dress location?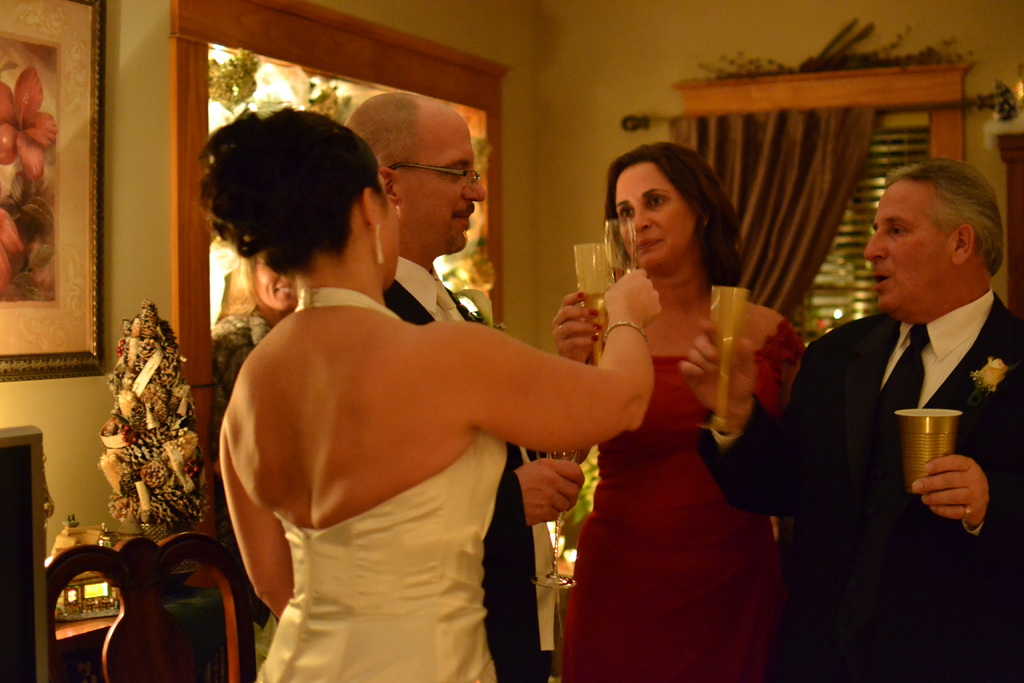
x1=256 y1=283 x2=505 y2=682
